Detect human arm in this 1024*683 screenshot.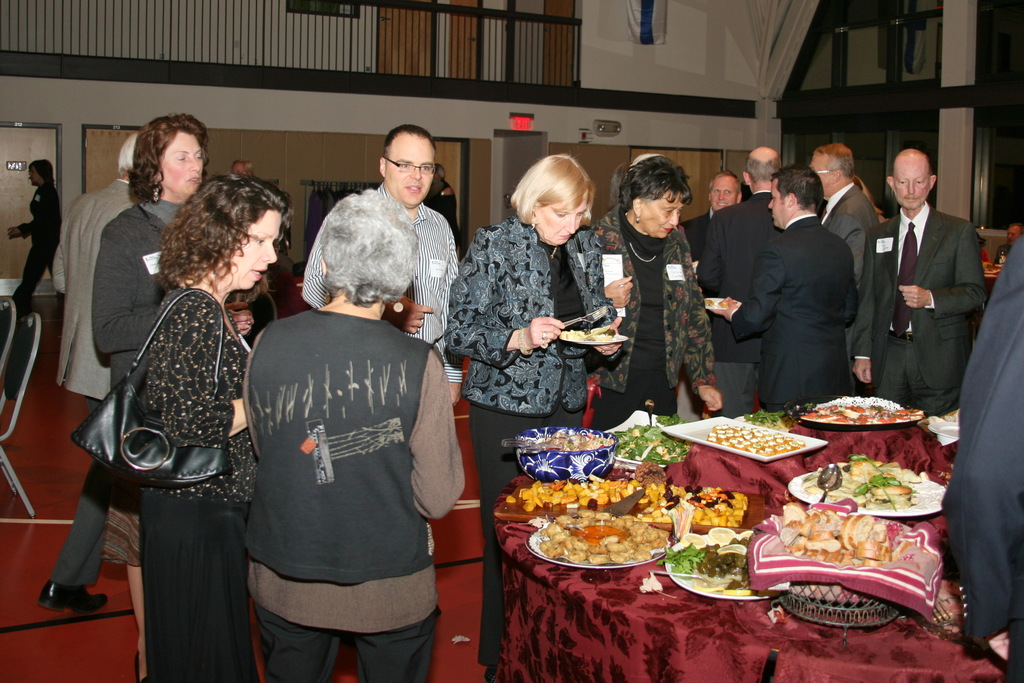
Detection: select_region(845, 247, 863, 337).
